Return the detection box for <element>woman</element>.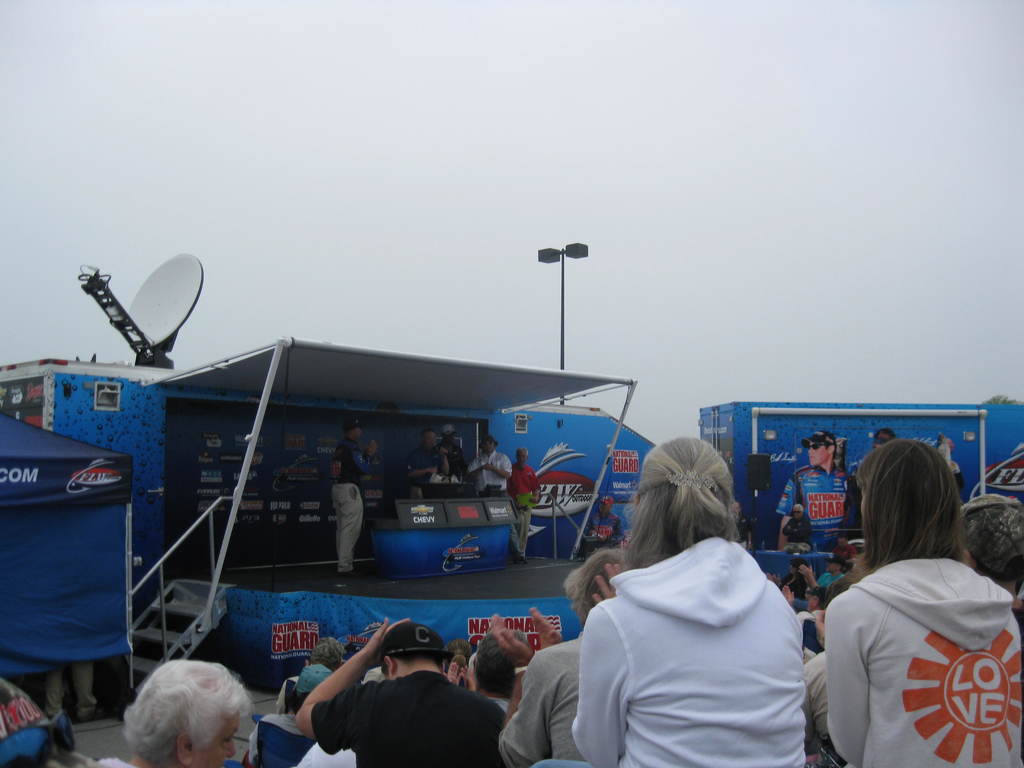
select_region(821, 436, 1023, 767).
